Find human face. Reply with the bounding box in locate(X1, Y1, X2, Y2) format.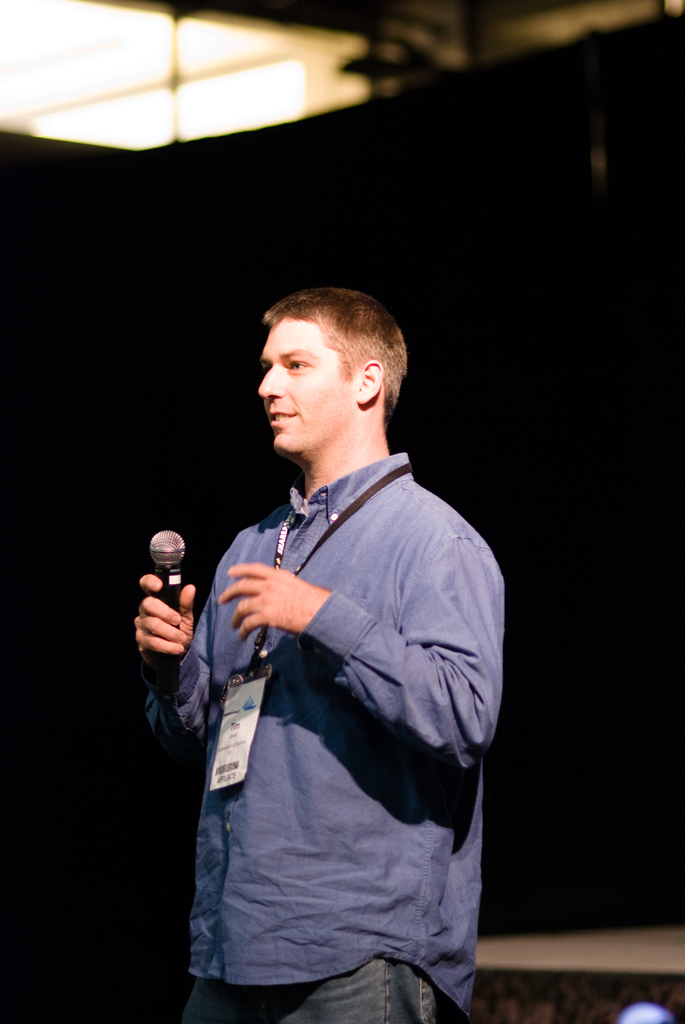
locate(257, 320, 356, 452).
